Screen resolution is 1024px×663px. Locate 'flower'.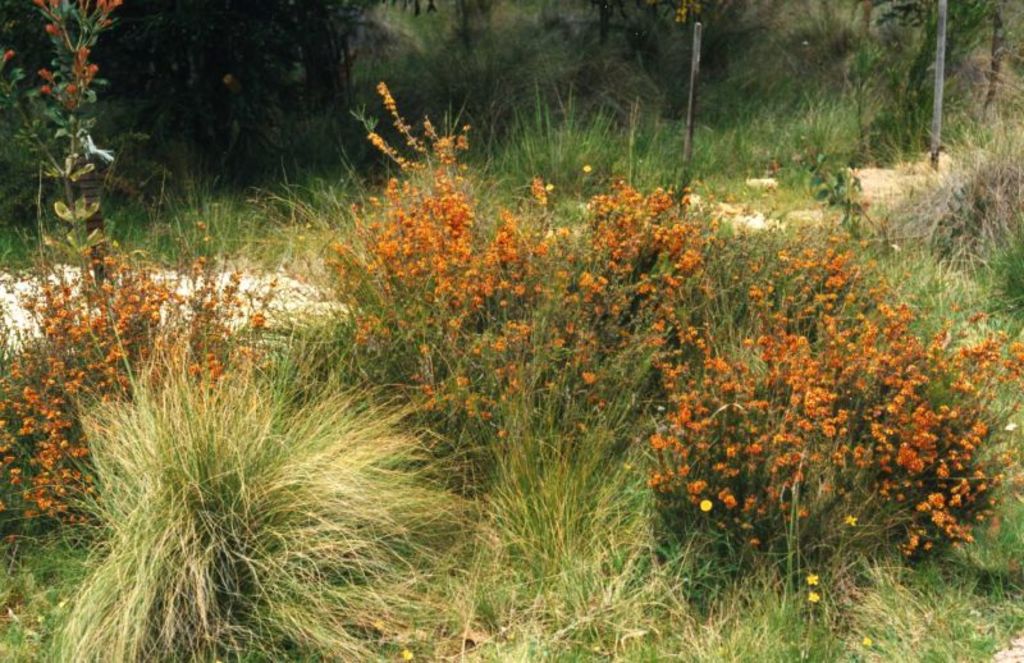
(x1=842, y1=509, x2=863, y2=530).
